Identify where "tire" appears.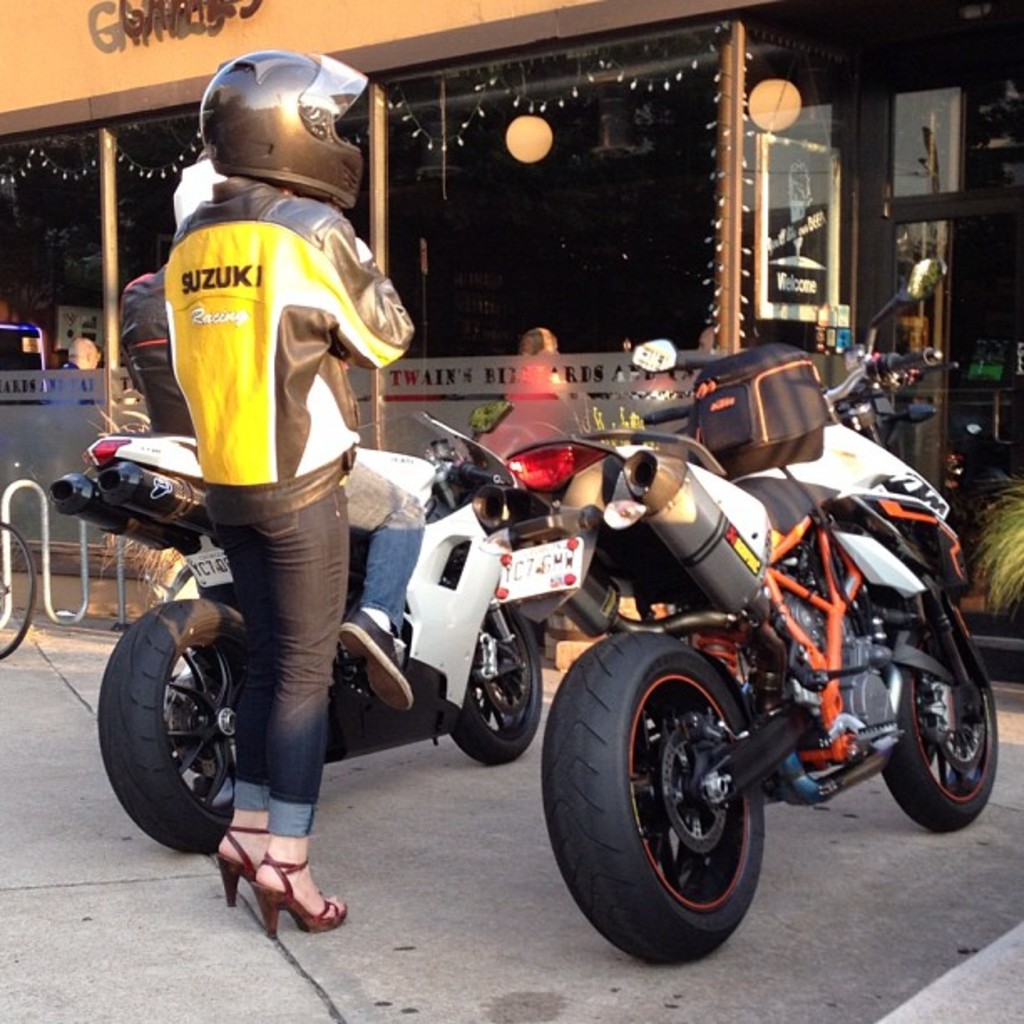
Appears at crop(882, 591, 1019, 830).
